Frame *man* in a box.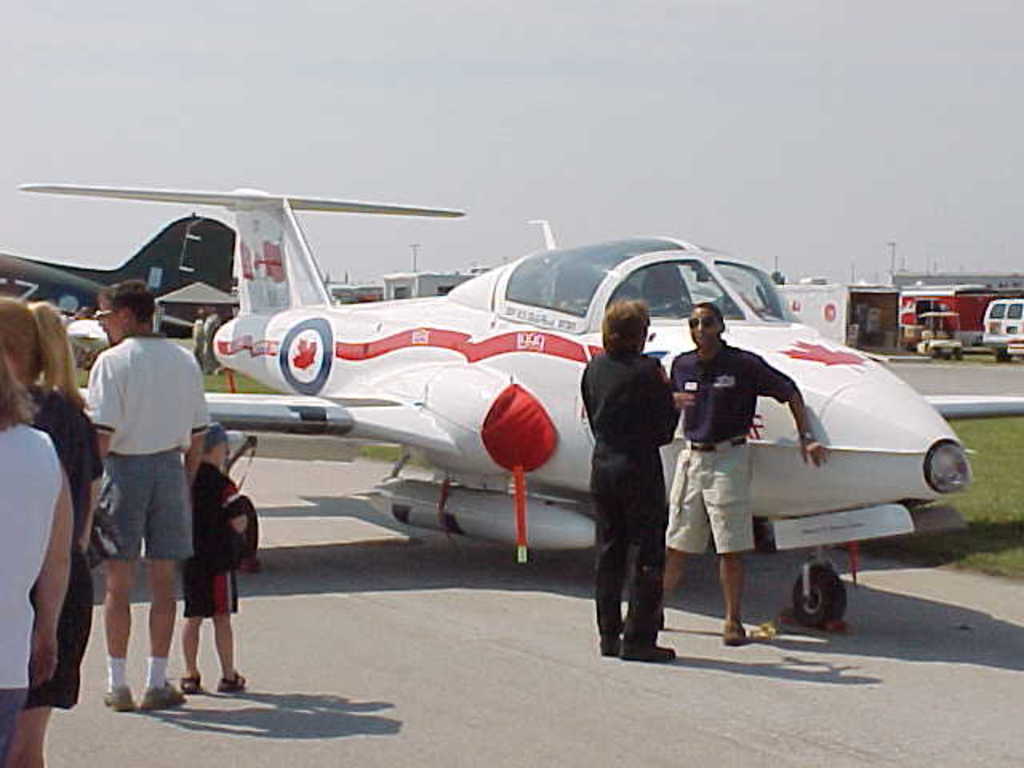
bbox=(659, 301, 834, 645).
